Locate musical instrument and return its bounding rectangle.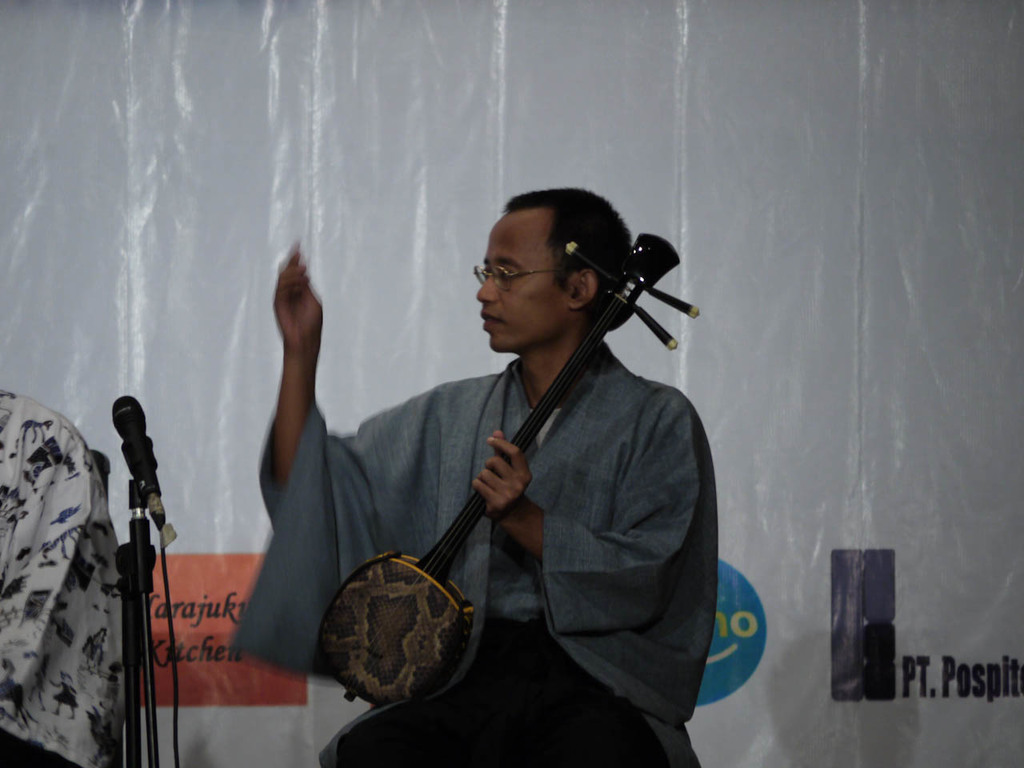
bbox=[305, 224, 707, 728].
